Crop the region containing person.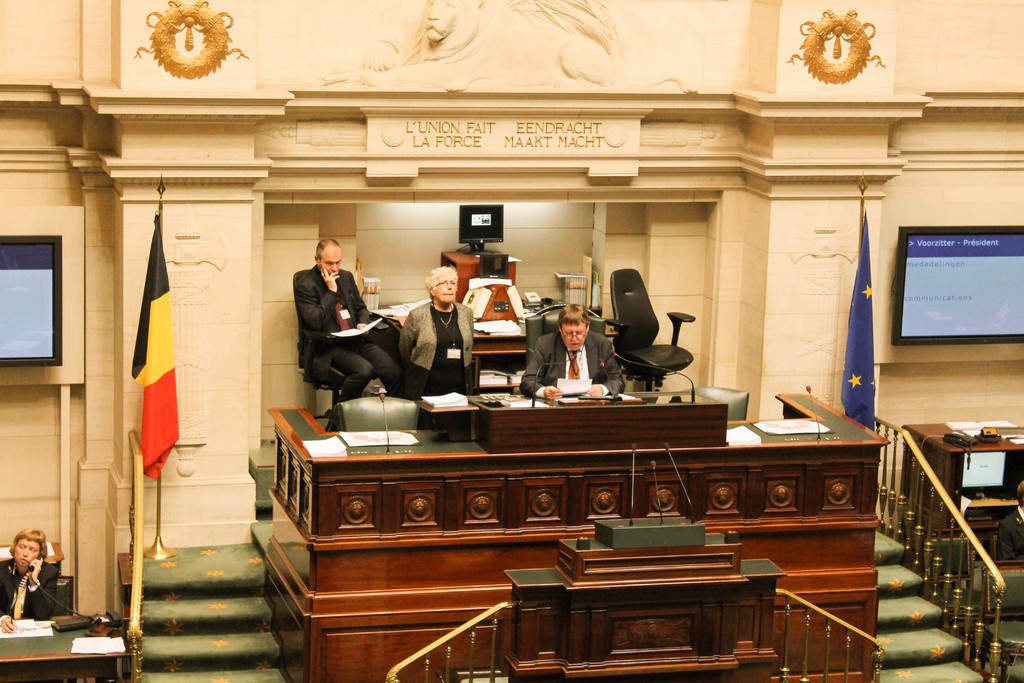
Crop region: box=[399, 267, 476, 427].
